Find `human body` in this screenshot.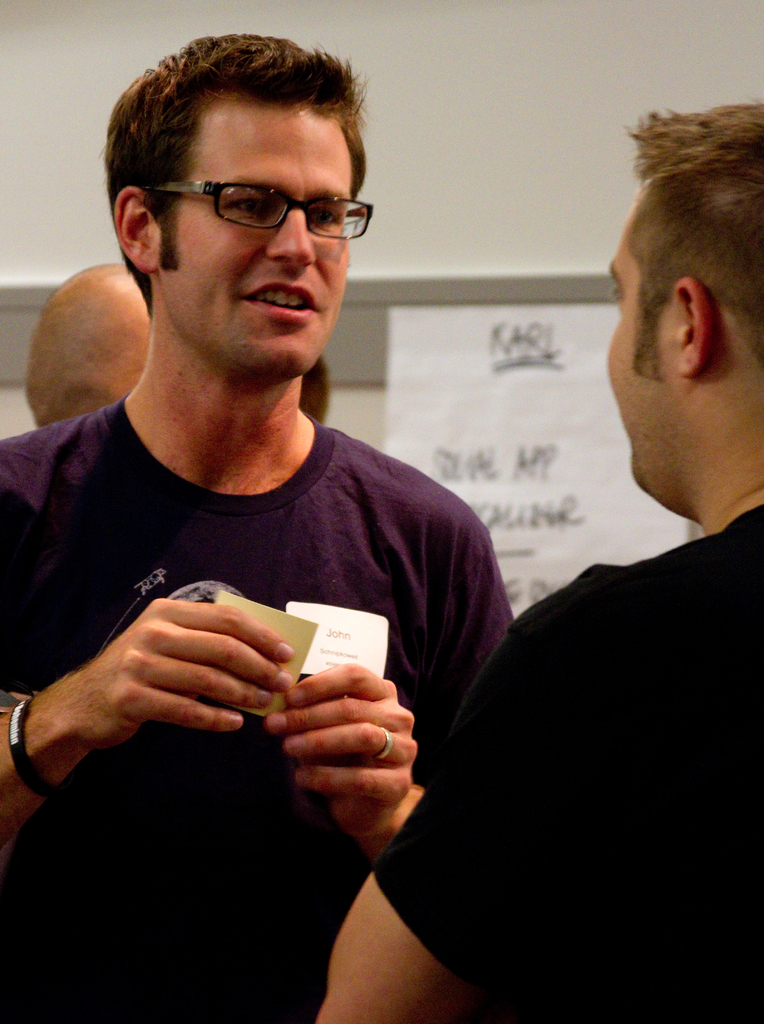
The bounding box for `human body` is bbox=[329, 162, 757, 1007].
